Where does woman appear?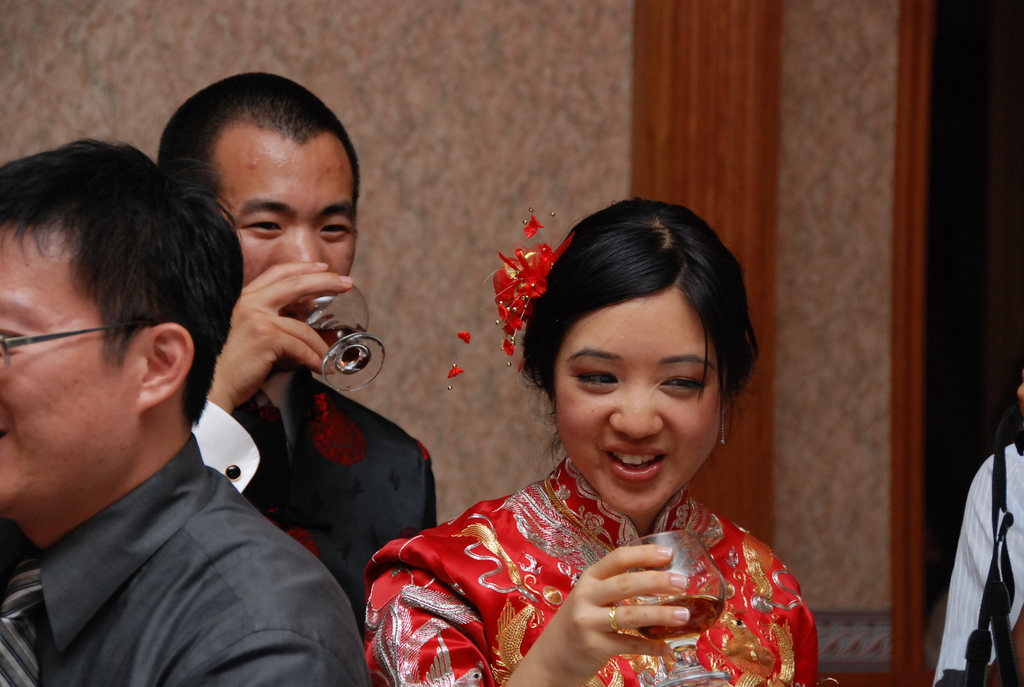
Appears at 360 164 828 670.
